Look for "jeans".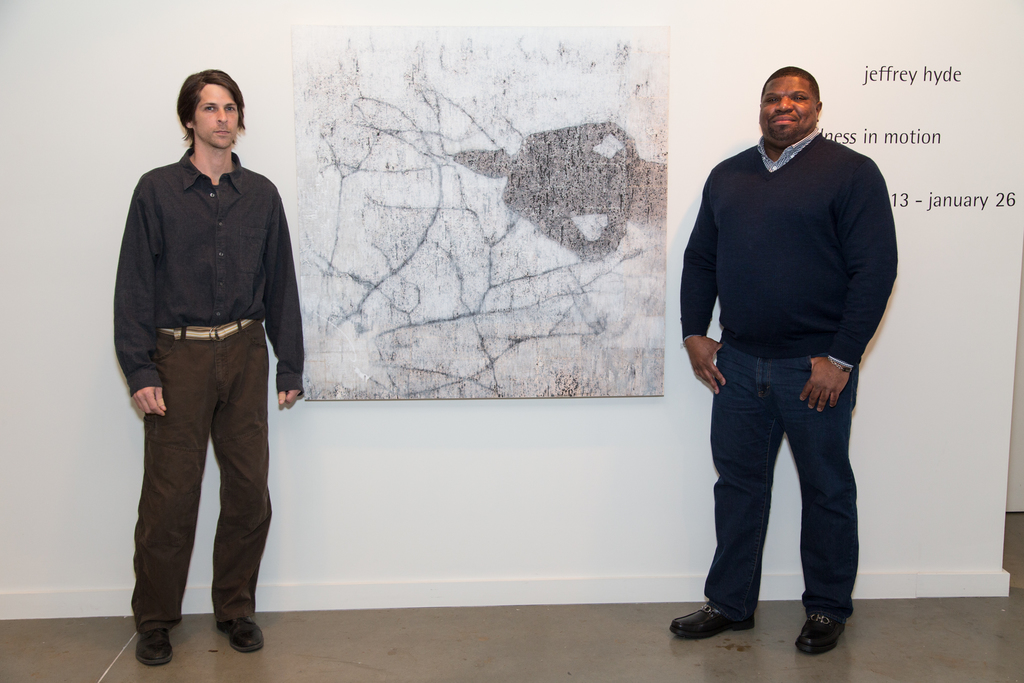
Found: detection(695, 342, 873, 647).
